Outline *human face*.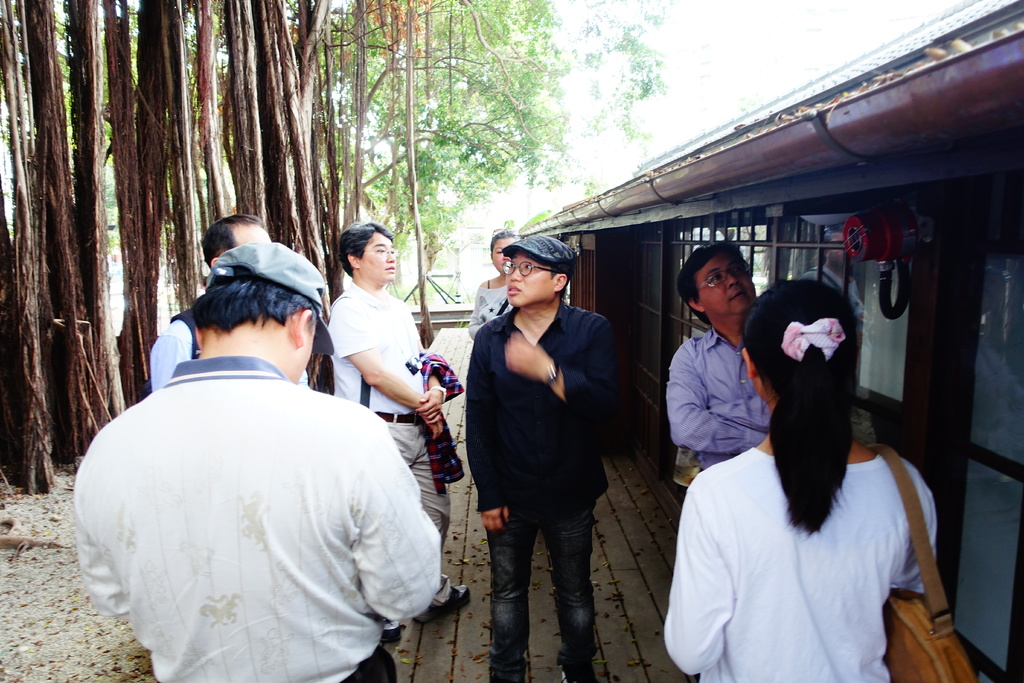
Outline: [x1=292, y1=328, x2=314, y2=382].
